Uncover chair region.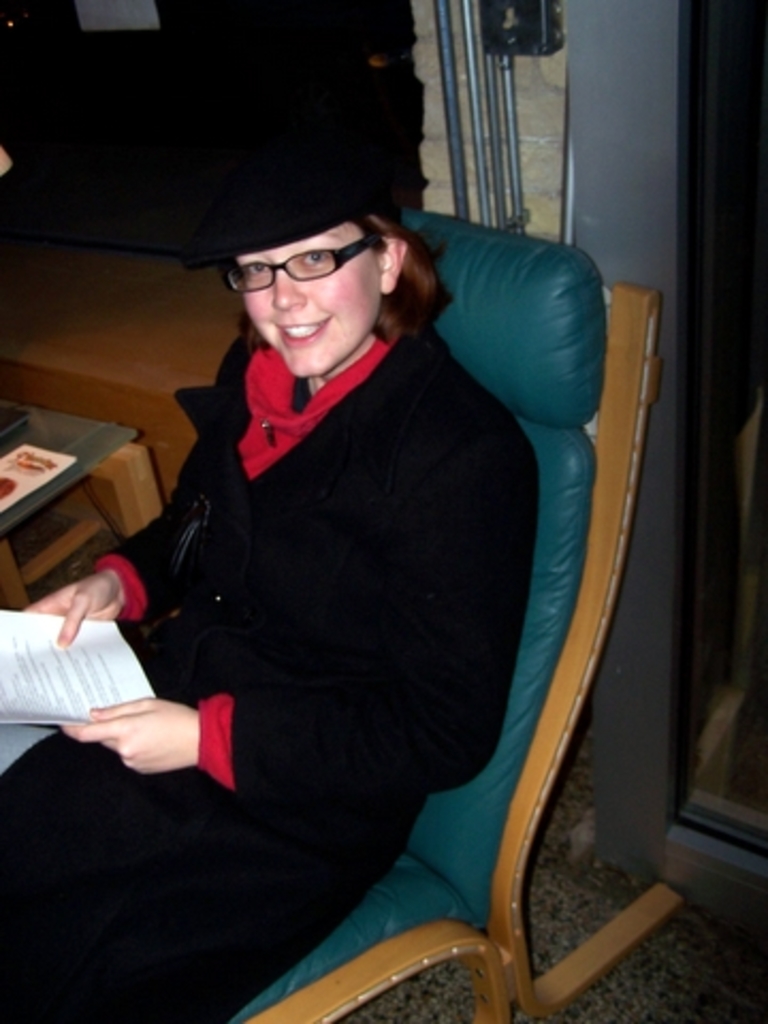
Uncovered: (28, 314, 655, 1023).
